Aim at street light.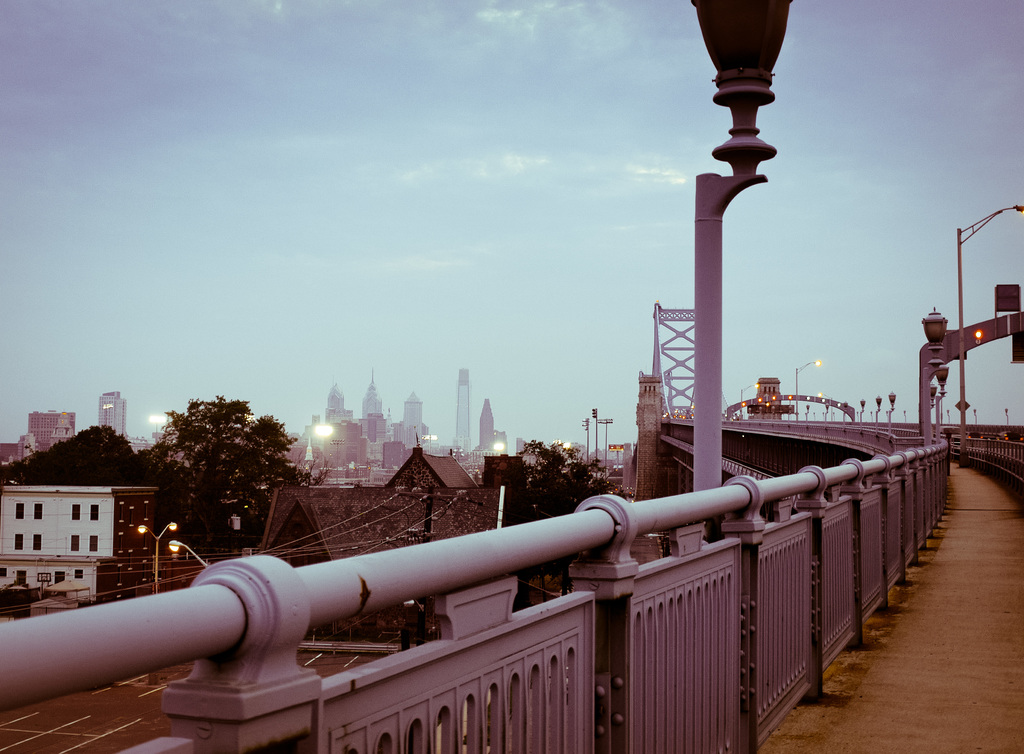
Aimed at bbox(813, 413, 815, 421).
